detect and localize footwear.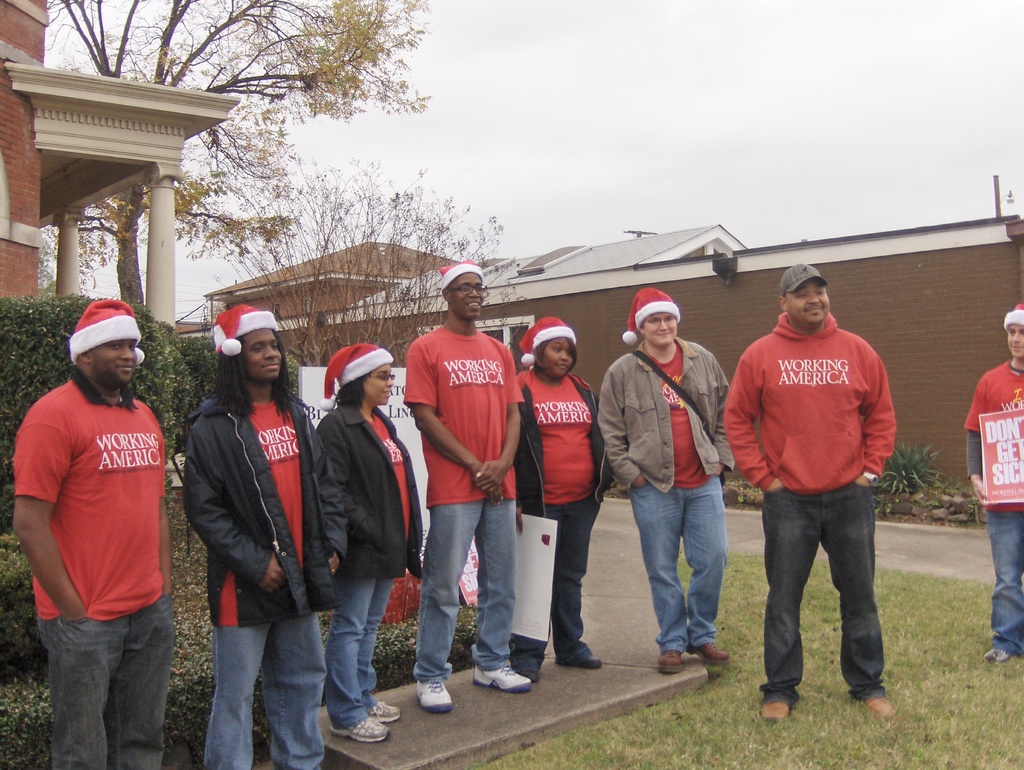
Localized at [x1=520, y1=669, x2=538, y2=685].
